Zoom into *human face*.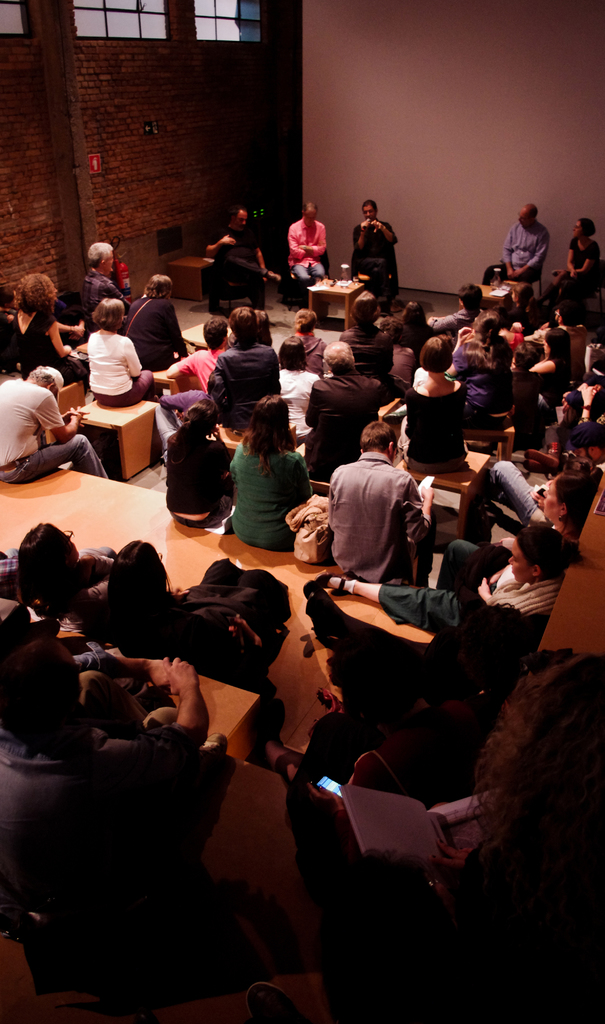
Zoom target: <bbox>510, 541, 534, 587</bbox>.
